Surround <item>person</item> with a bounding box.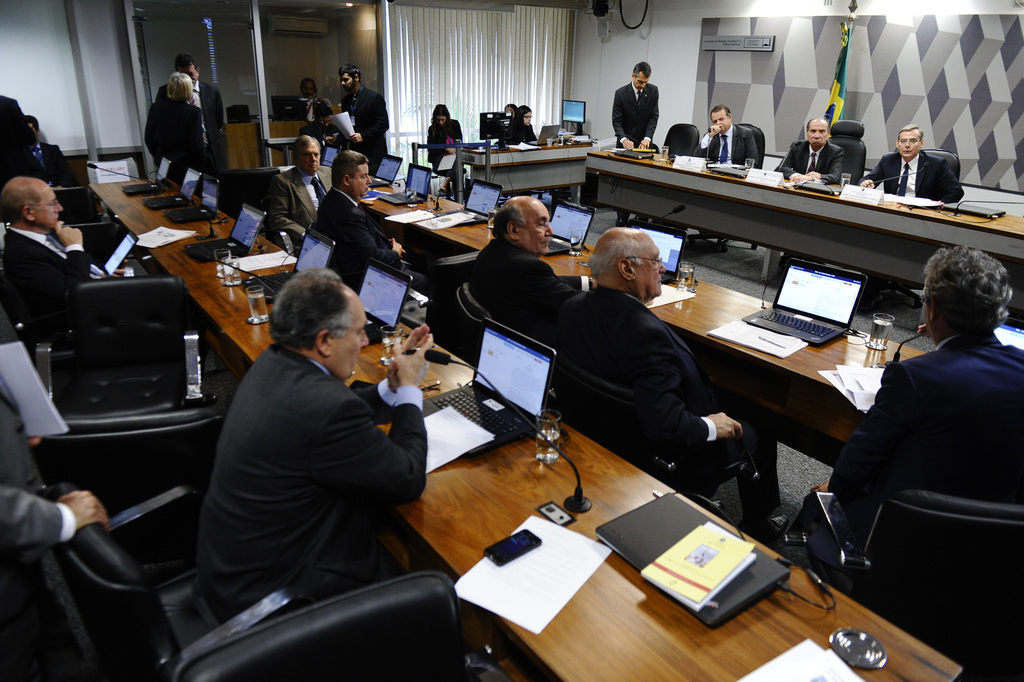
crop(548, 226, 791, 542).
